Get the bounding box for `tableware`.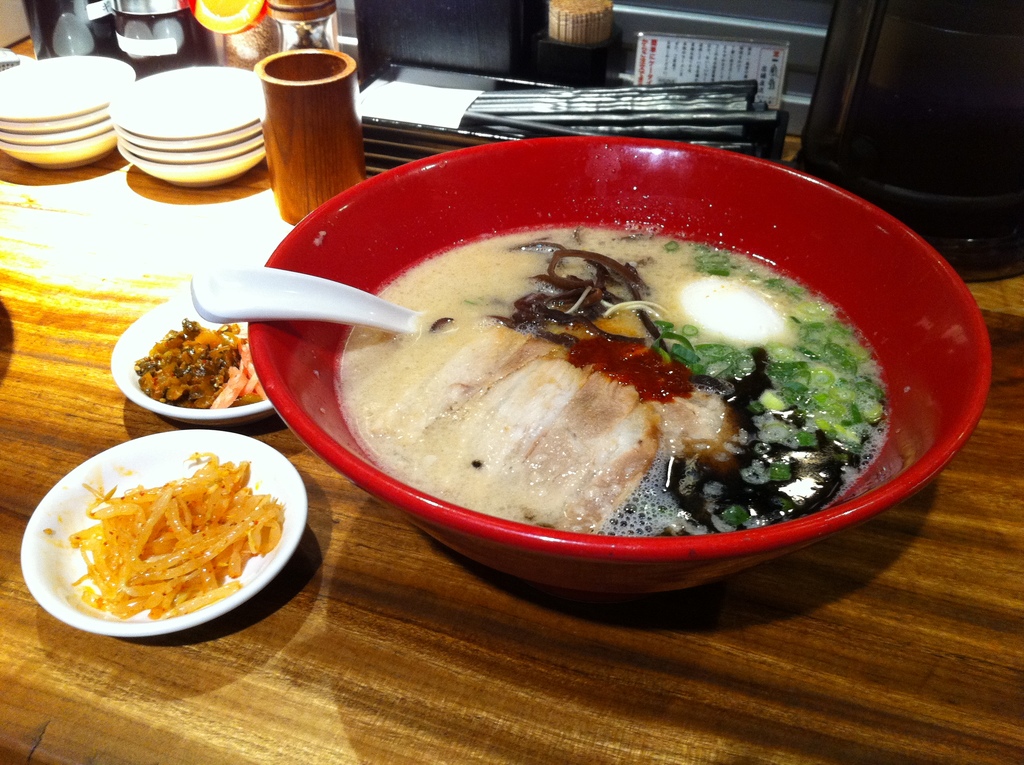
box(118, 66, 261, 140).
